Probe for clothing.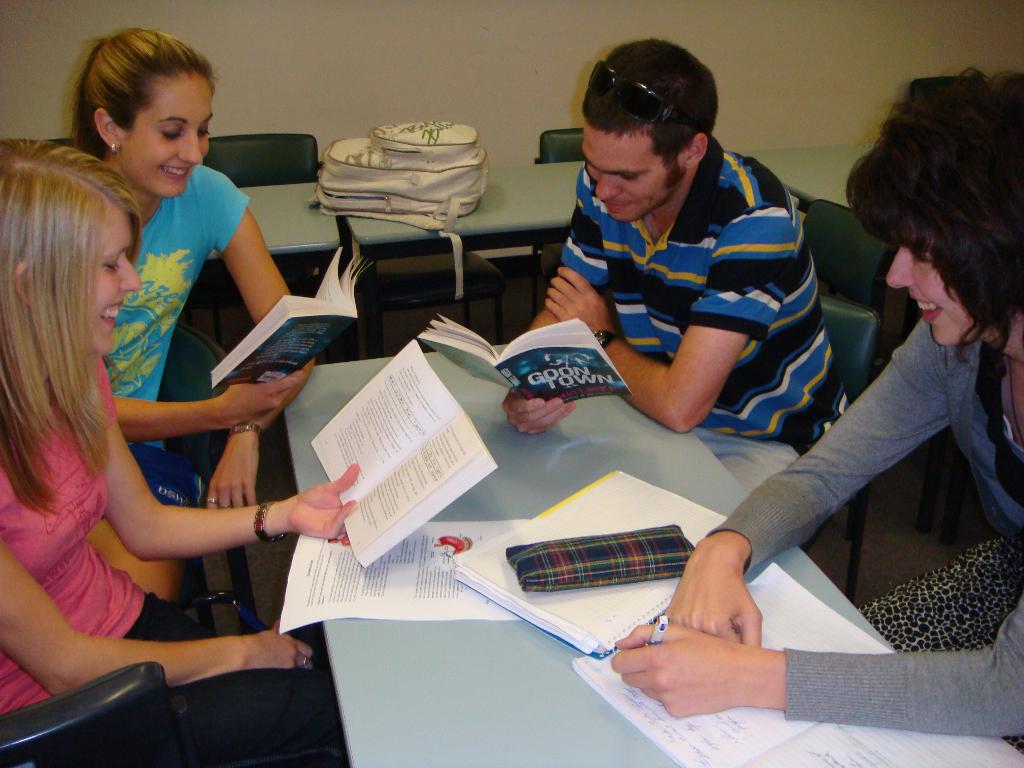
Probe result: x1=697 y1=308 x2=1023 y2=751.
